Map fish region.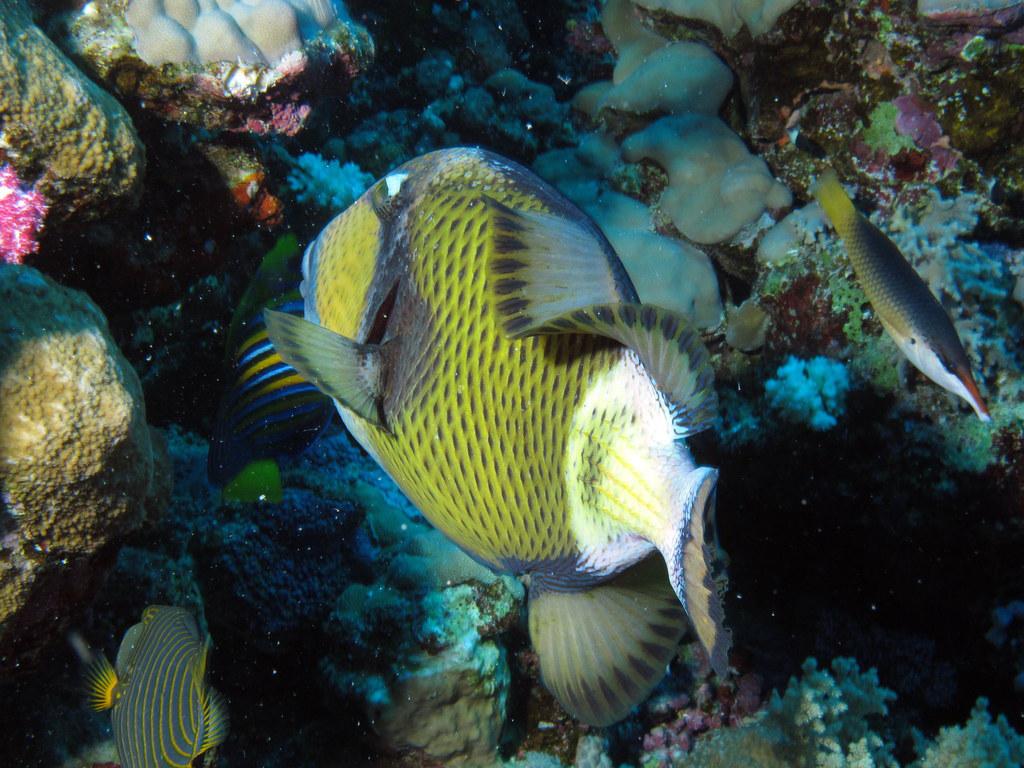
Mapped to region(245, 126, 756, 722).
